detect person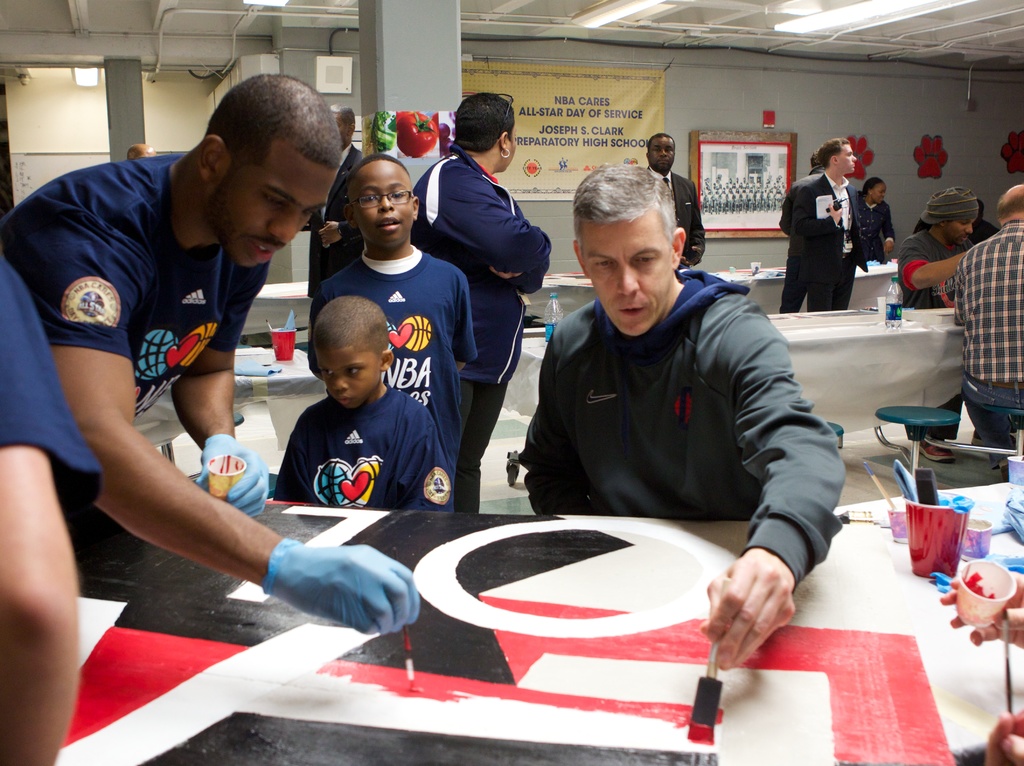
x1=899, y1=186, x2=988, y2=300
